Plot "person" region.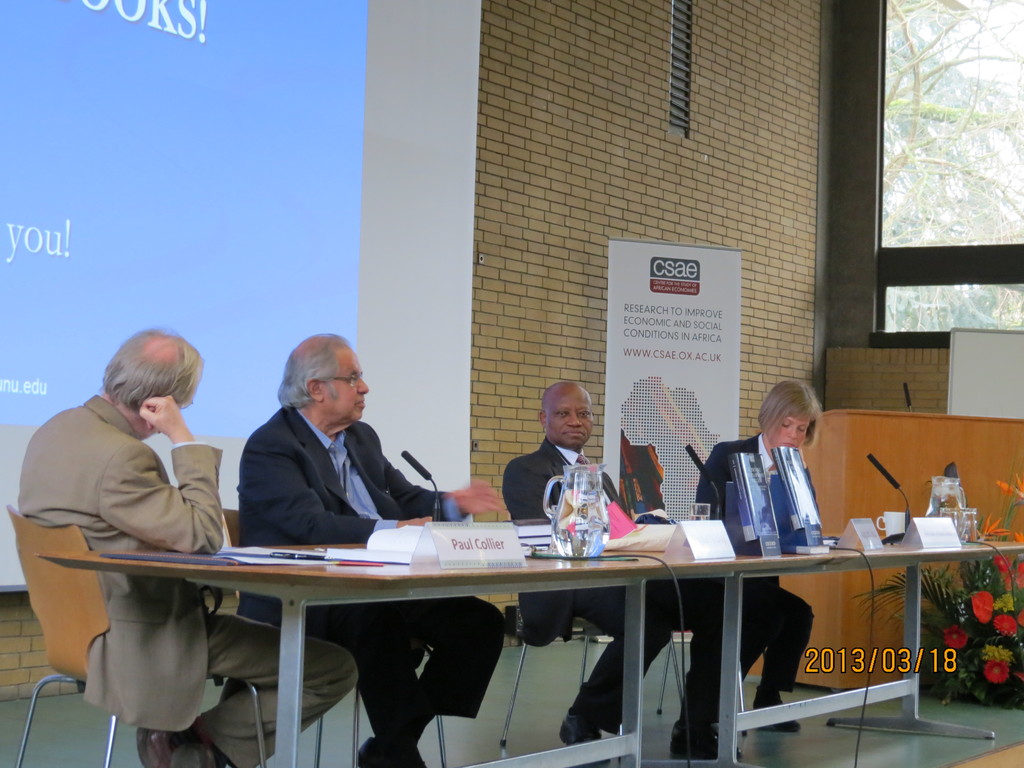
Plotted at pyautogui.locateOnScreen(228, 330, 520, 767).
